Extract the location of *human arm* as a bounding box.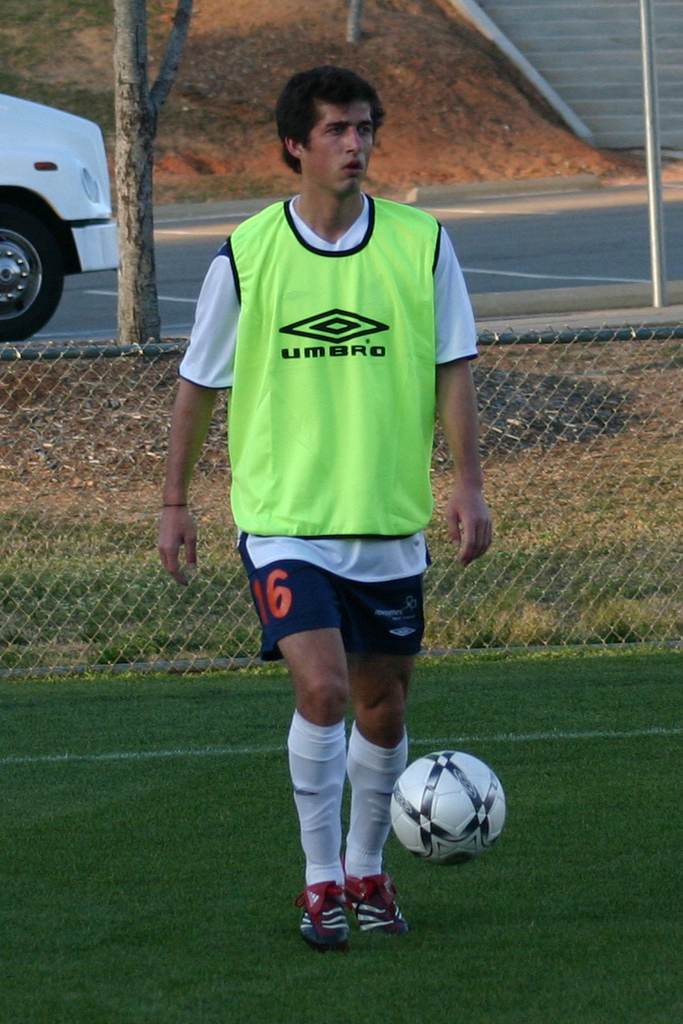
bbox=(418, 214, 495, 564).
